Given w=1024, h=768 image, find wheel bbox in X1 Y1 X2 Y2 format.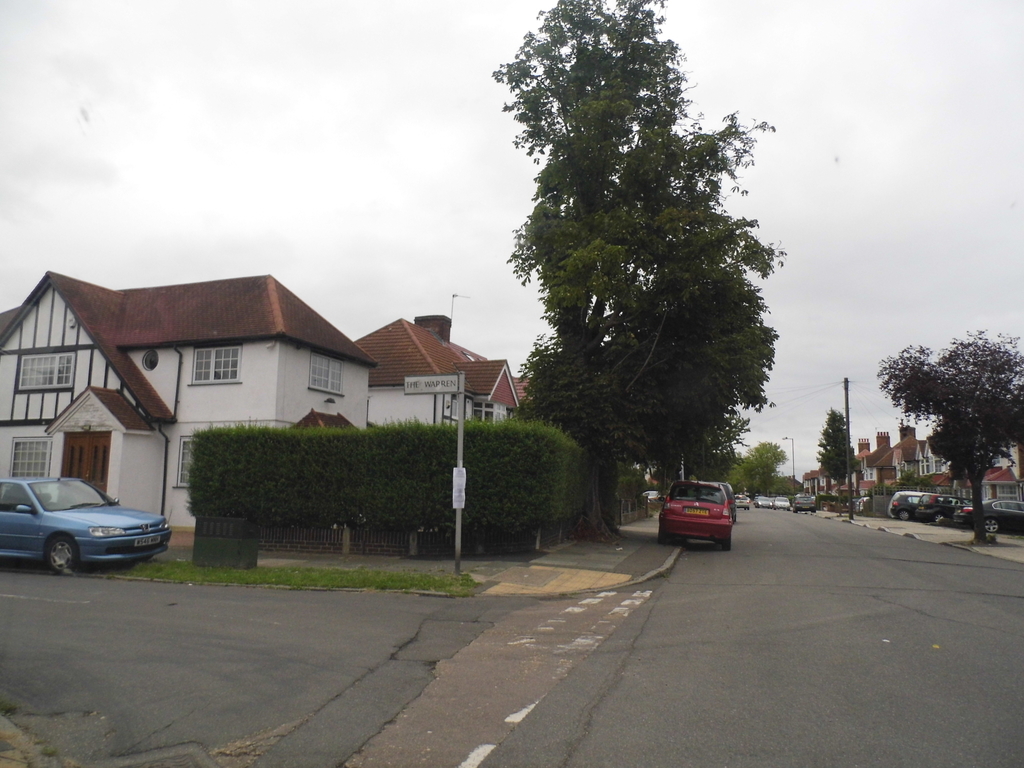
721 535 730 550.
